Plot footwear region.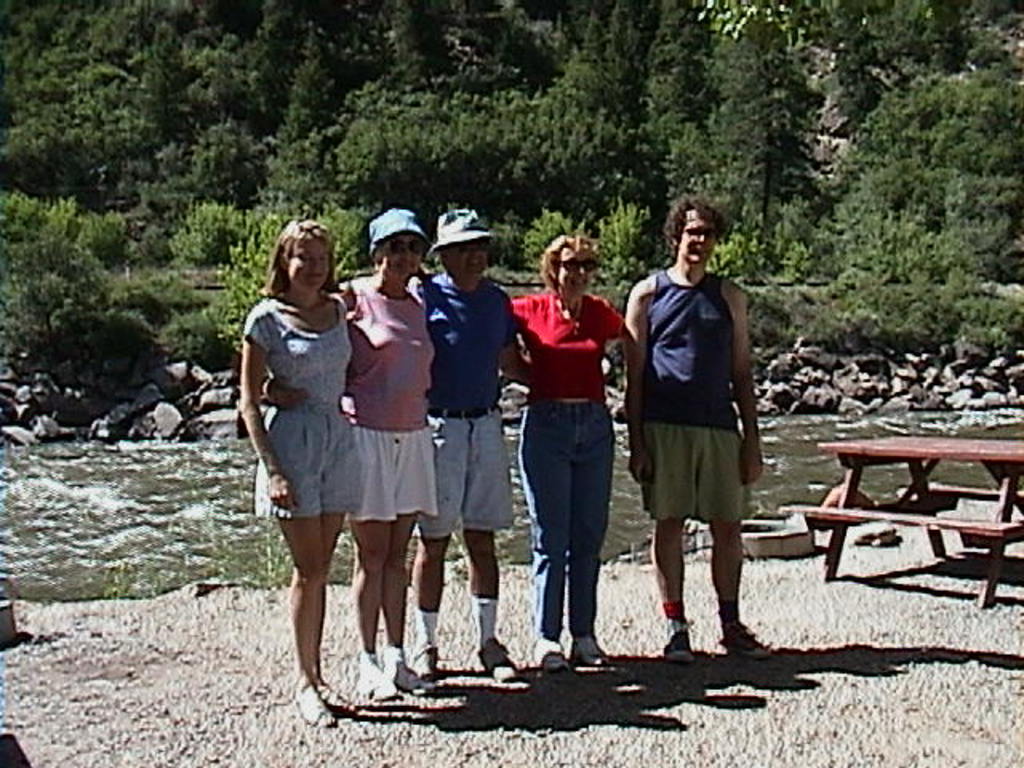
Plotted at <box>474,637,525,682</box>.
